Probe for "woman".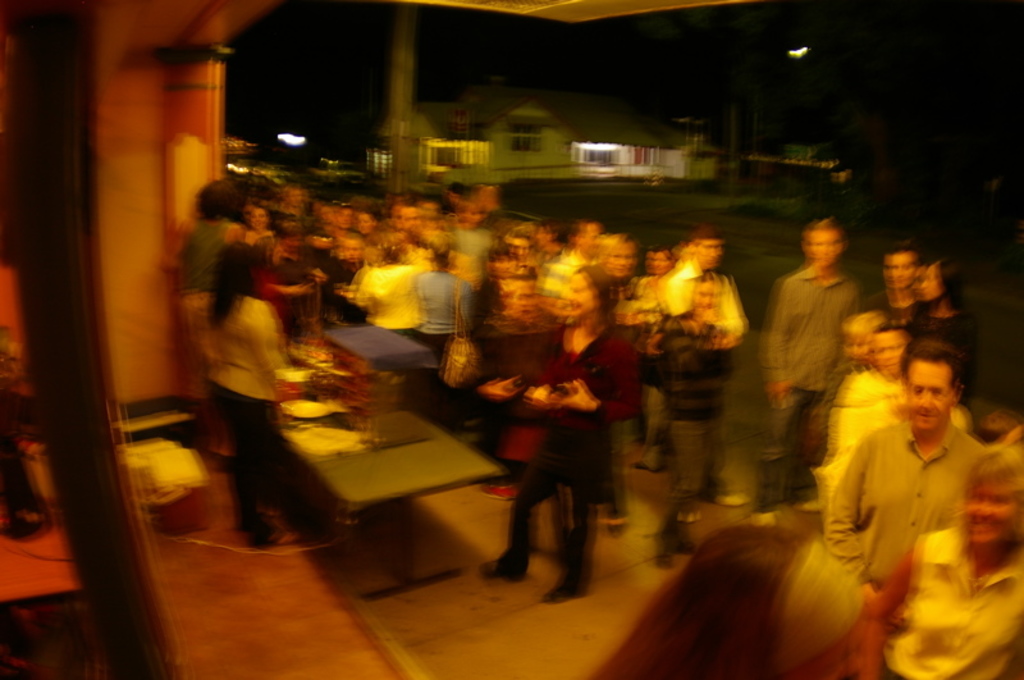
Probe result: [x1=207, y1=242, x2=306, y2=547].
